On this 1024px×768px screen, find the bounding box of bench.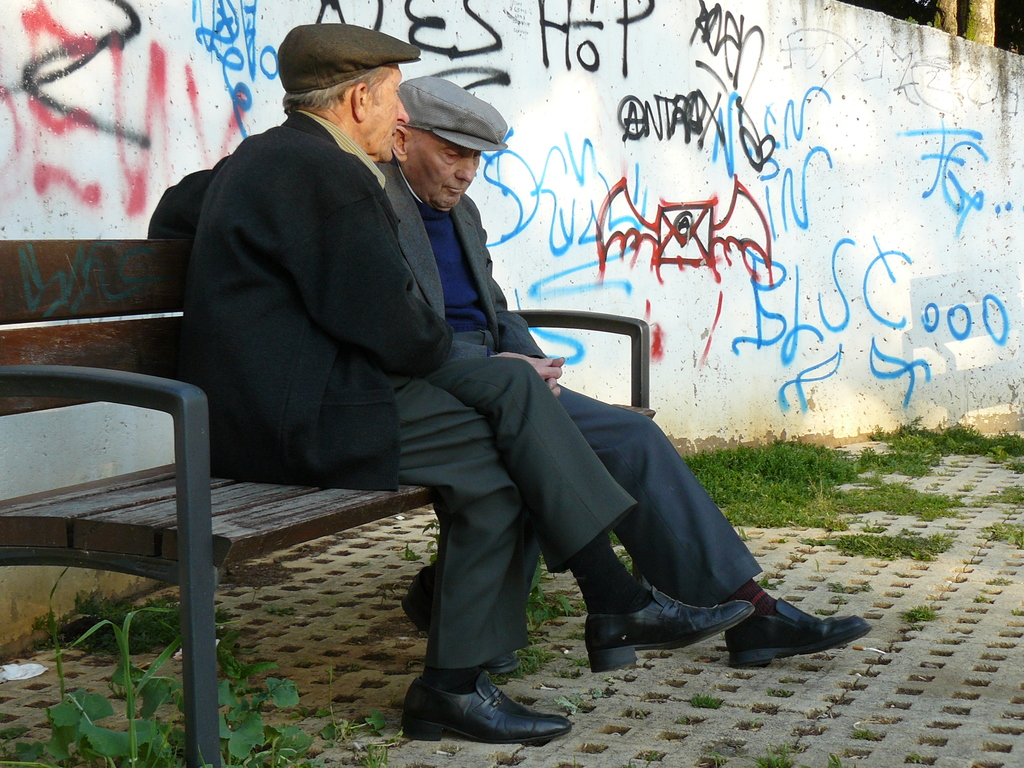
Bounding box: [left=0, top=237, right=648, bottom=767].
